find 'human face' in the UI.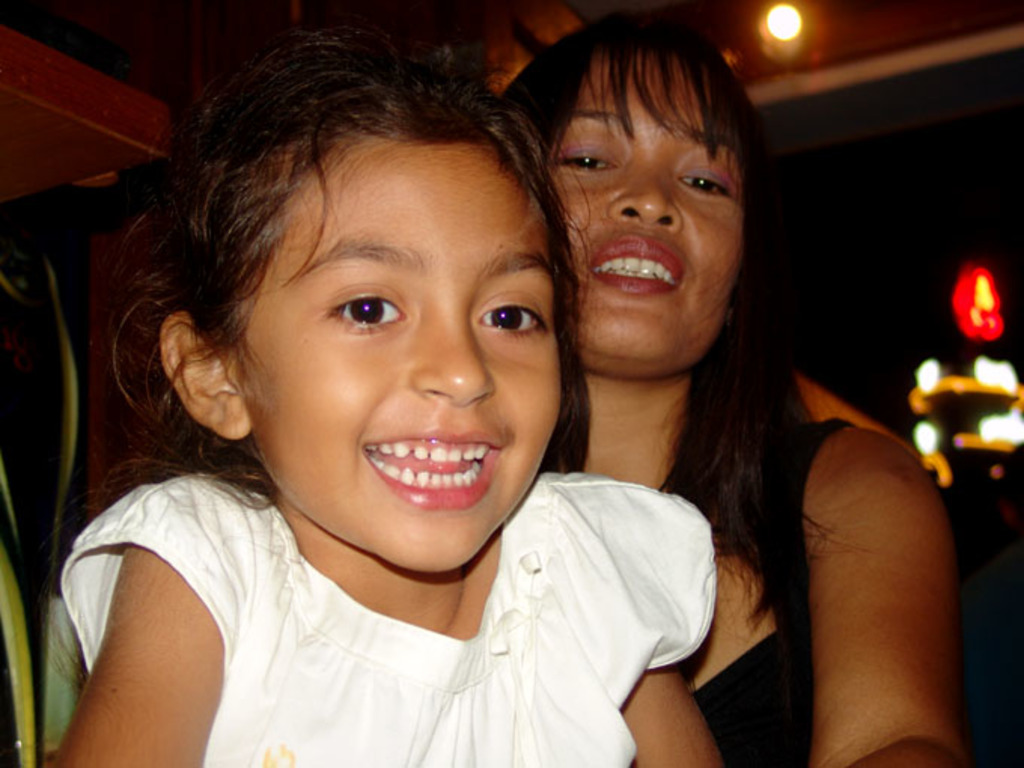
UI element at l=230, t=130, r=560, b=575.
